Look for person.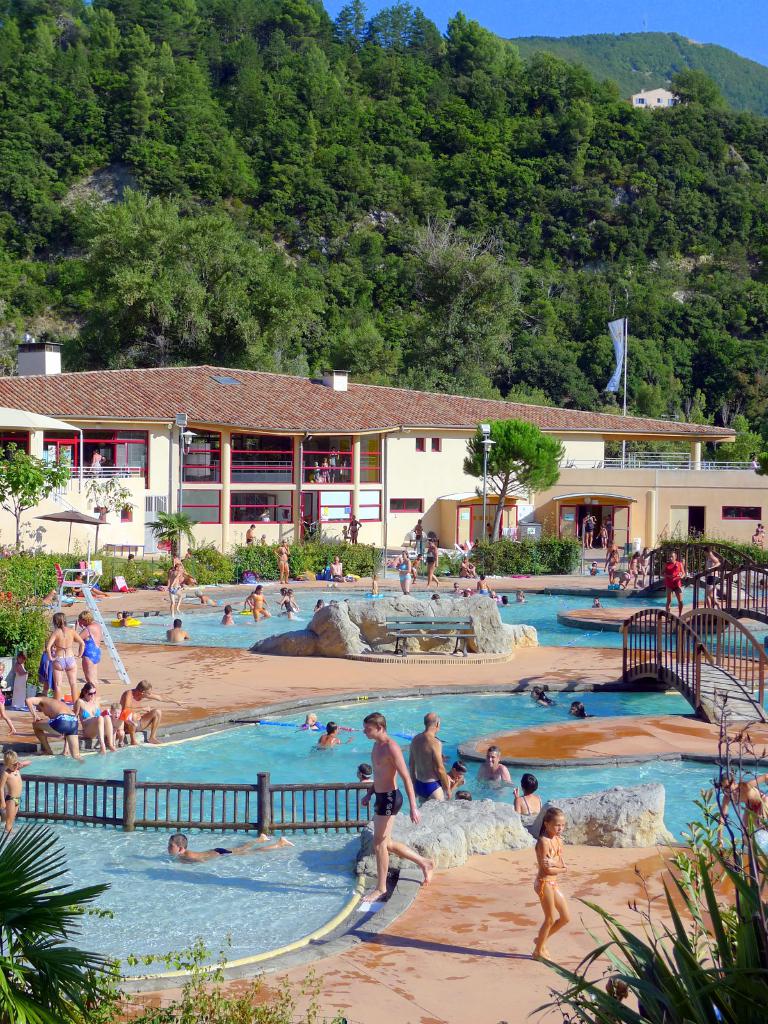
Found: x1=458, y1=554, x2=477, y2=579.
